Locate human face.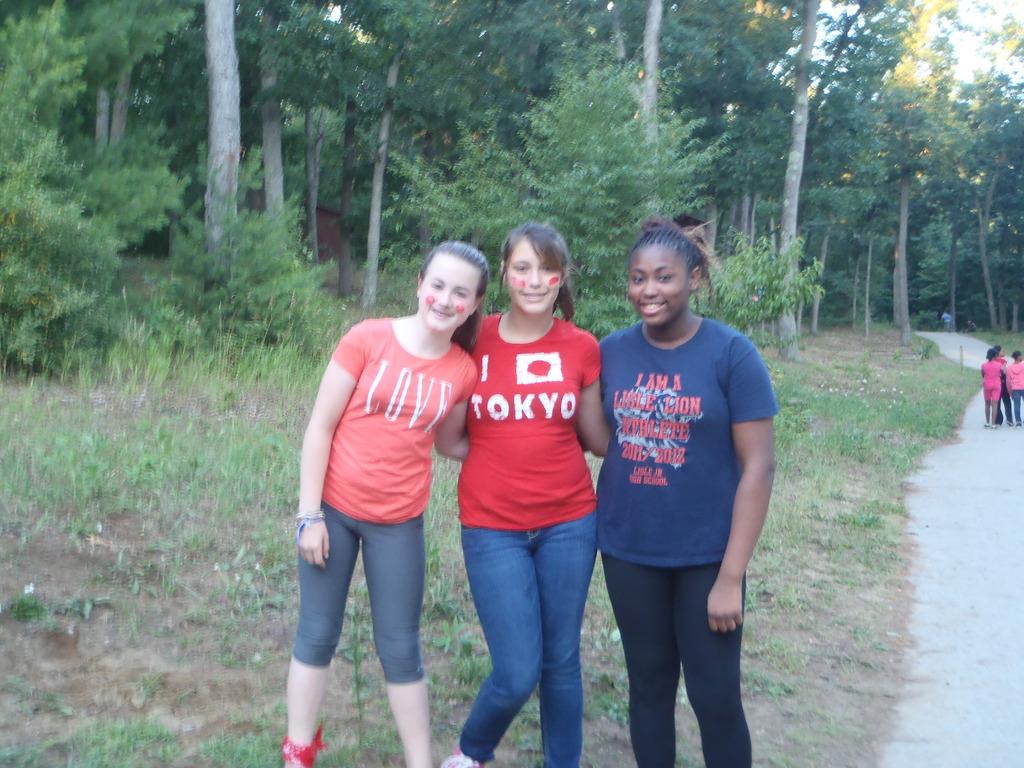
Bounding box: <bbox>505, 239, 558, 315</bbox>.
